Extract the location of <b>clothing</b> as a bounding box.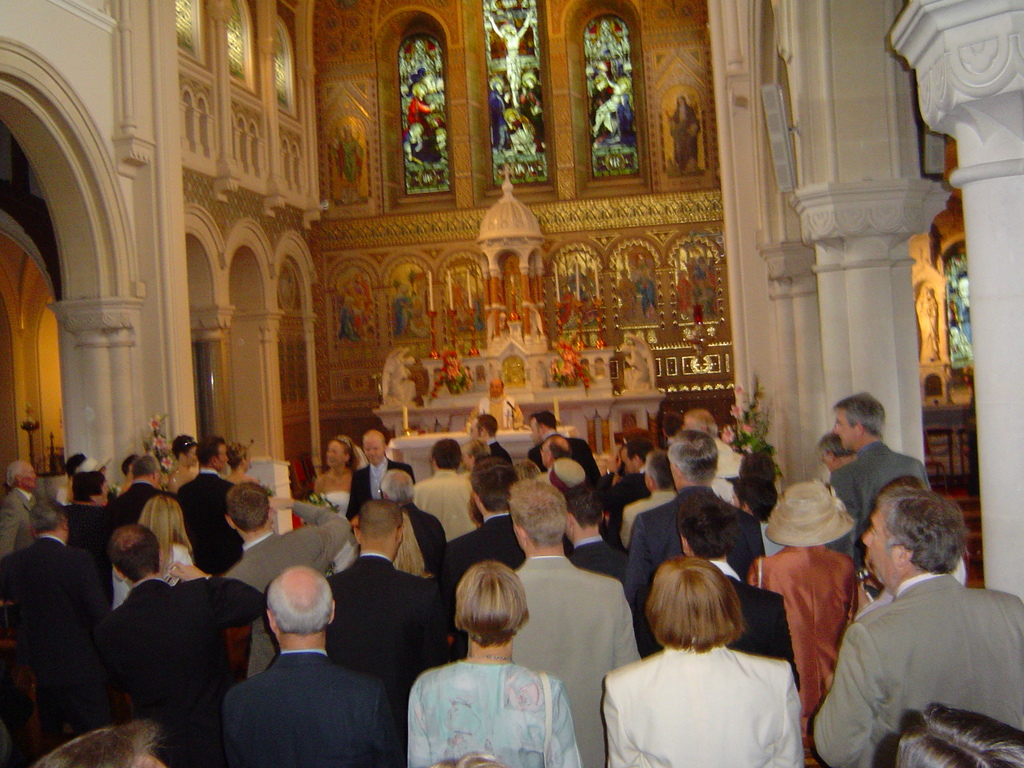
<box>692,303,705,318</box>.
